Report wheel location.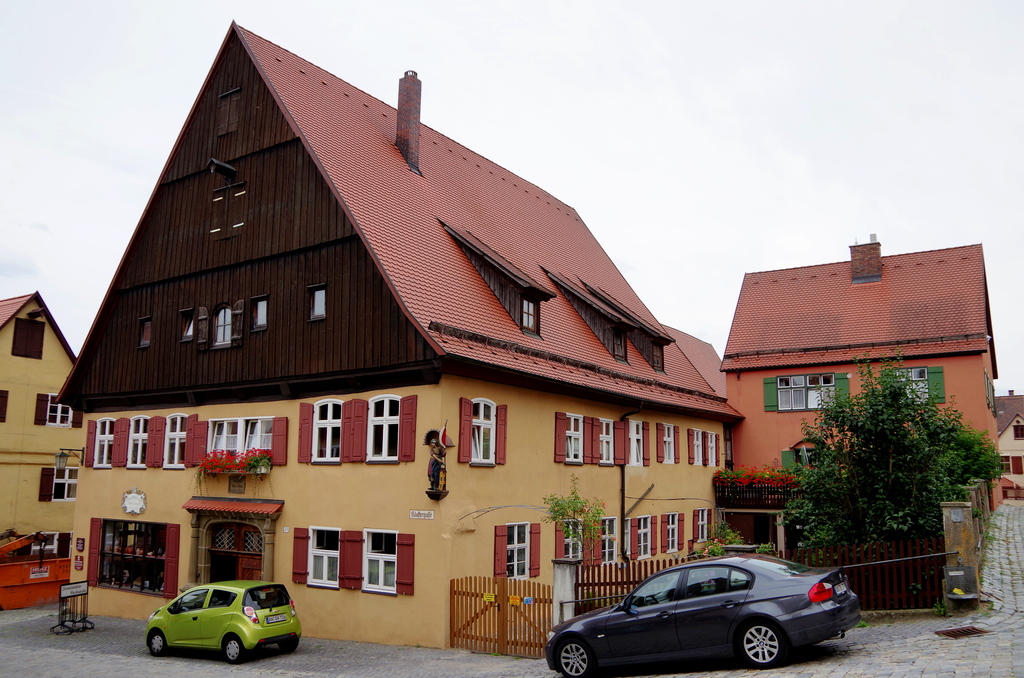
Report: rect(145, 631, 164, 658).
